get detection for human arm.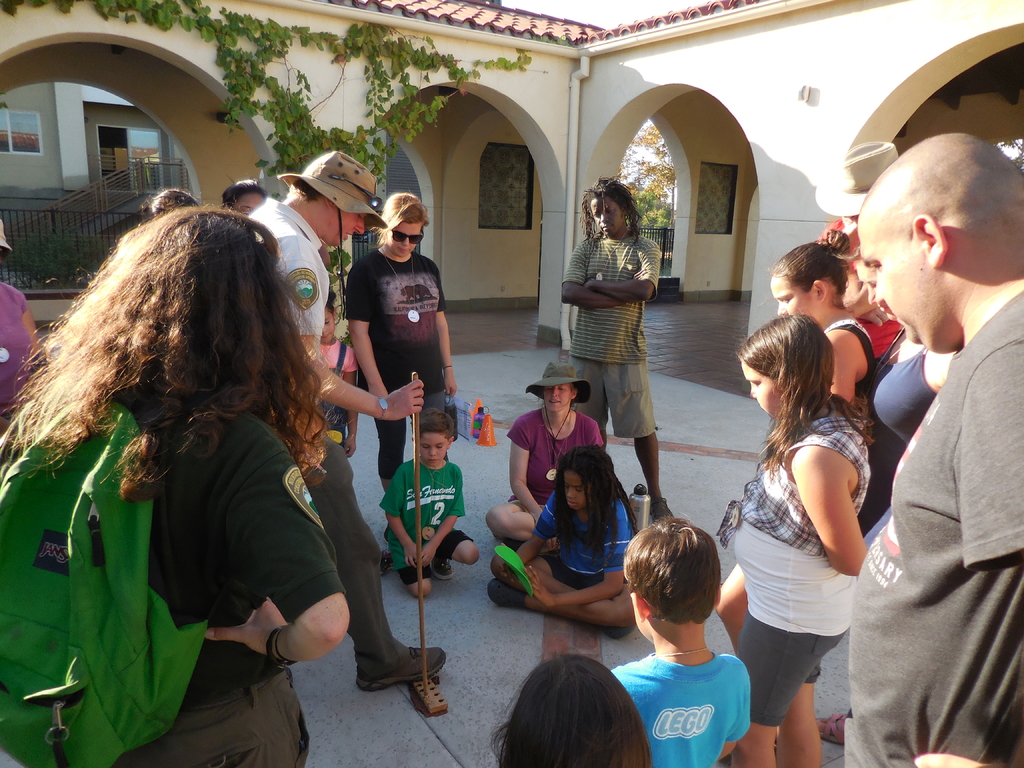
Detection: box=[340, 257, 388, 397].
